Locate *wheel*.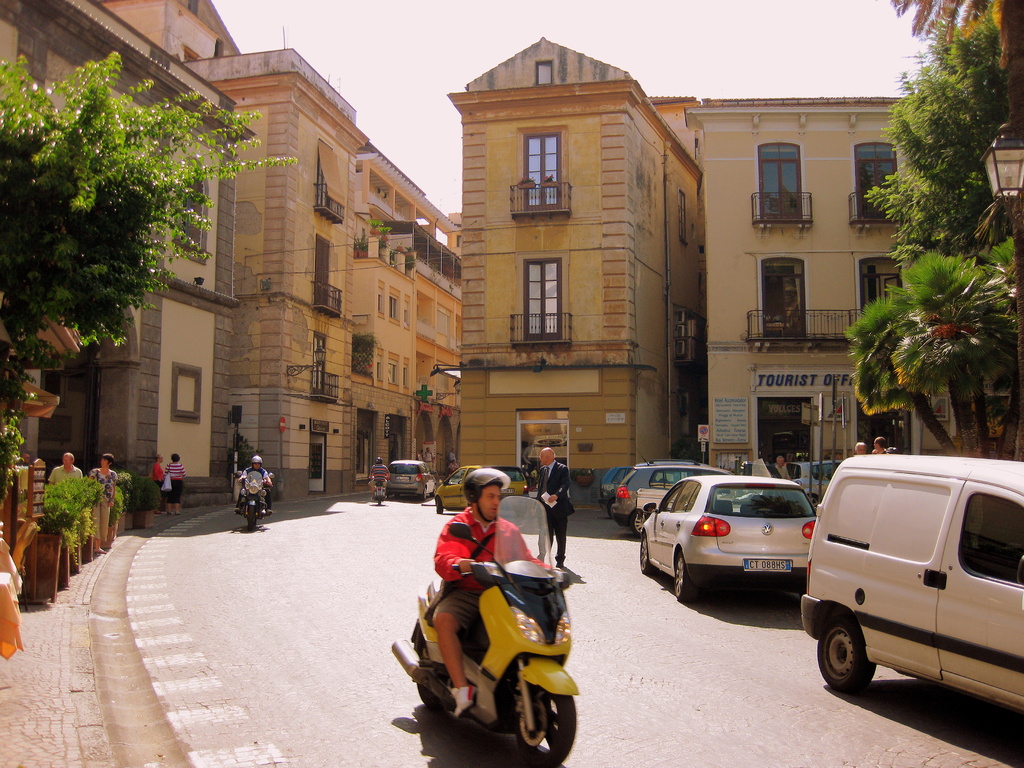
Bounding box: x1=372, y1=492, x2=387, y2=508.
